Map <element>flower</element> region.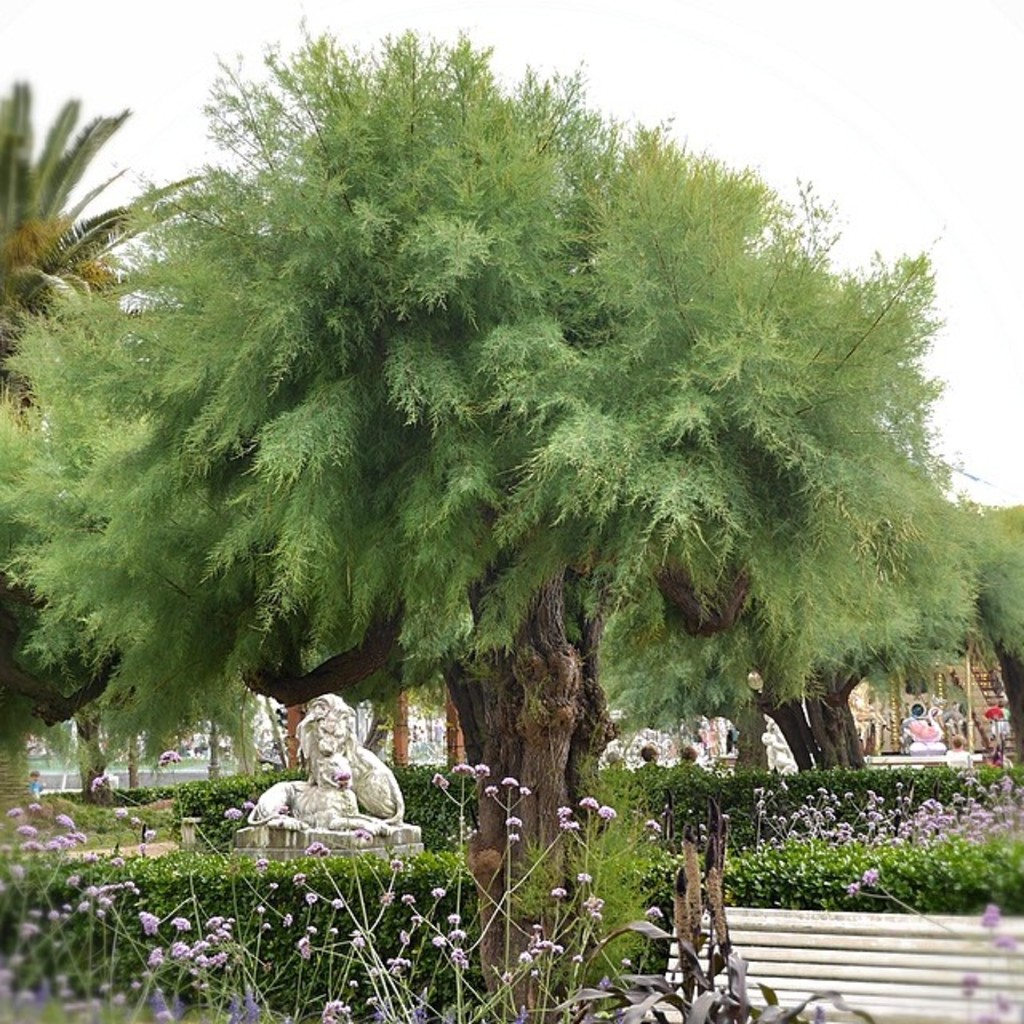
Mapped to <box>142,912,157,934</box>.
